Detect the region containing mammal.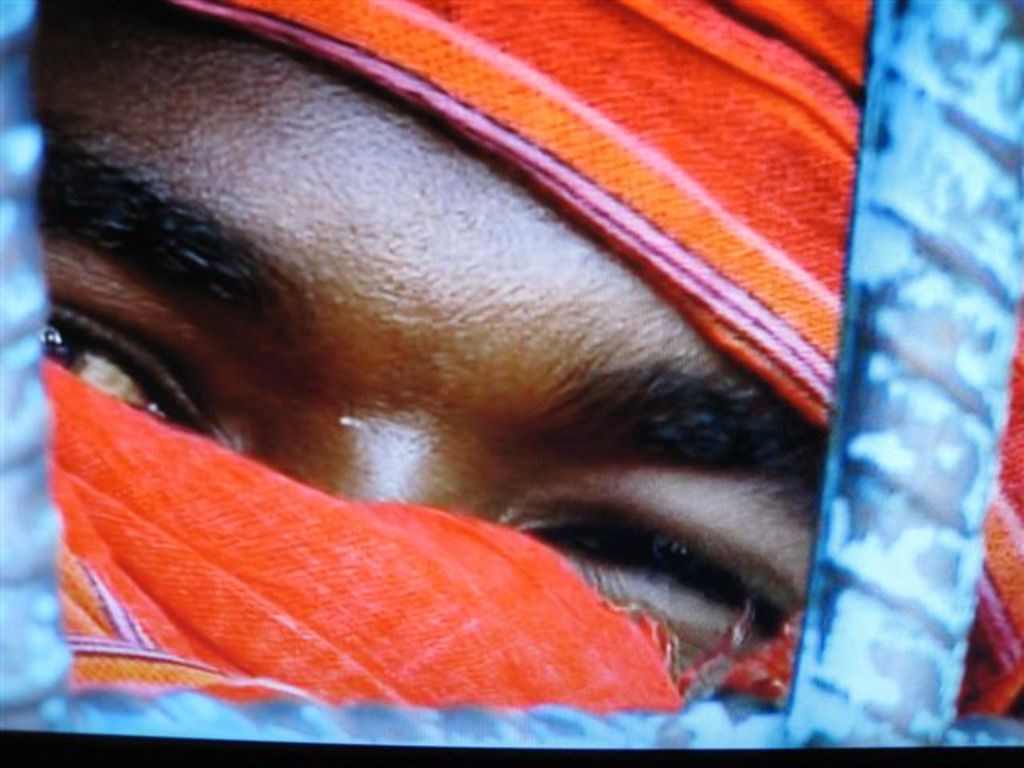
[21, 8, 926, 728].
